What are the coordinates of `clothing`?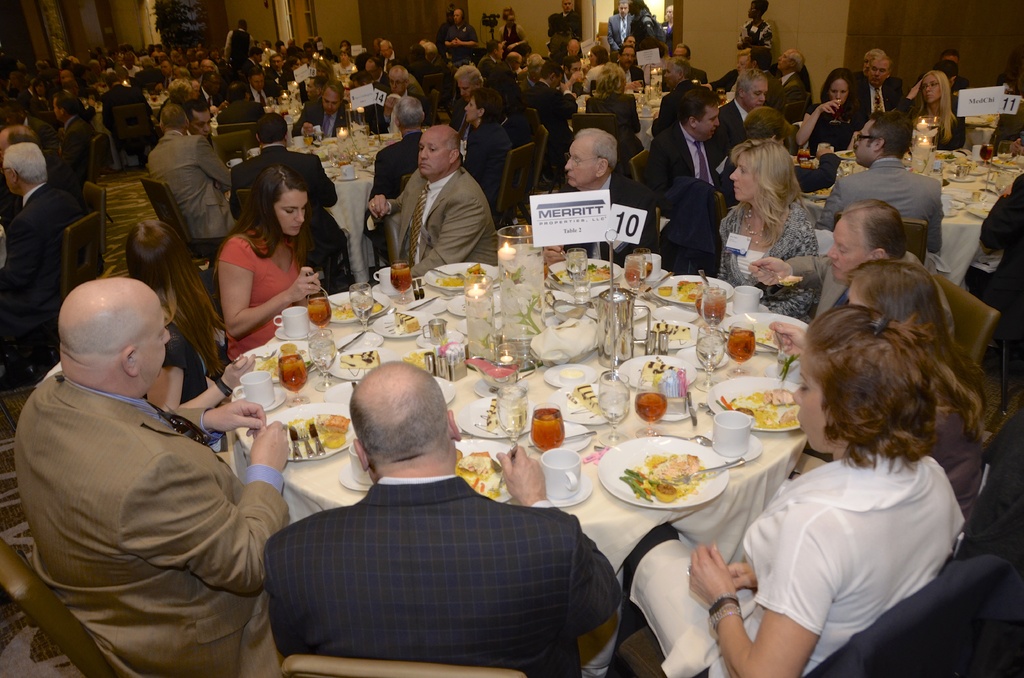
bbox(842, 69, 904, 127).
